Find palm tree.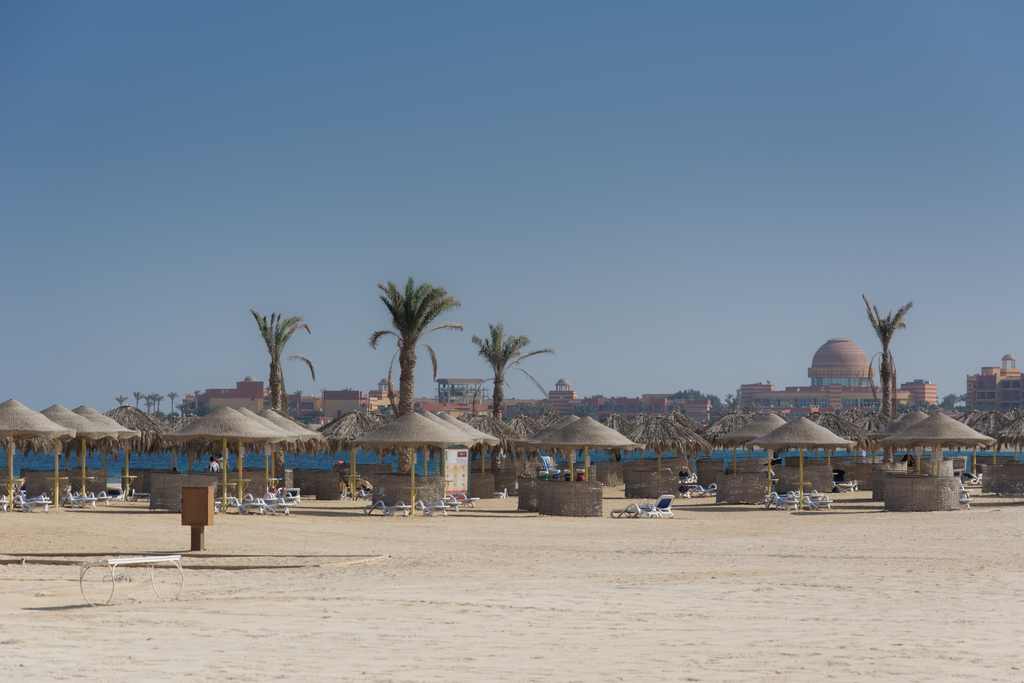
x1=114 y1=397 x2=132 y2=414.
